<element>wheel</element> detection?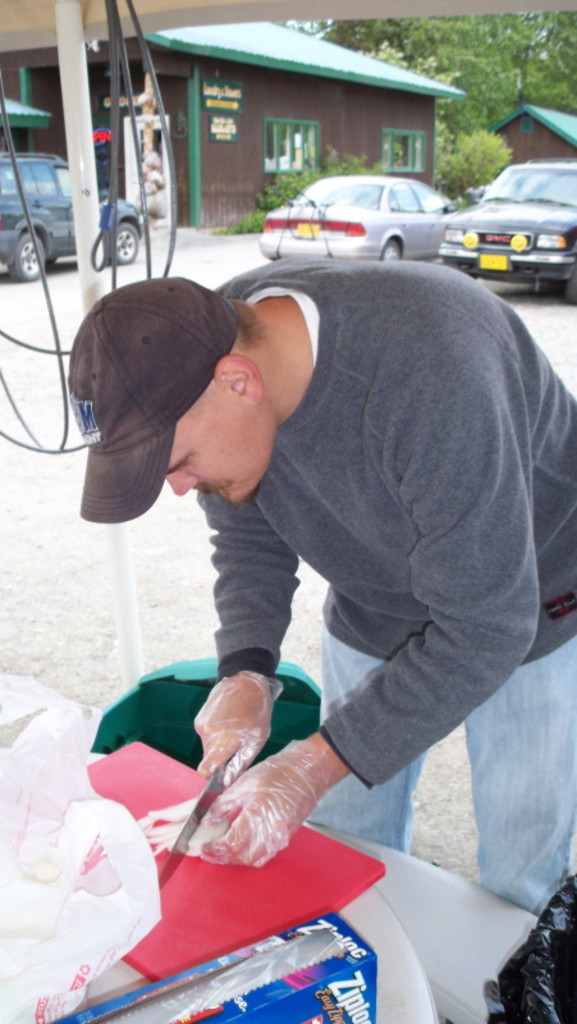
bbox=[569, 282, 576, 305]
